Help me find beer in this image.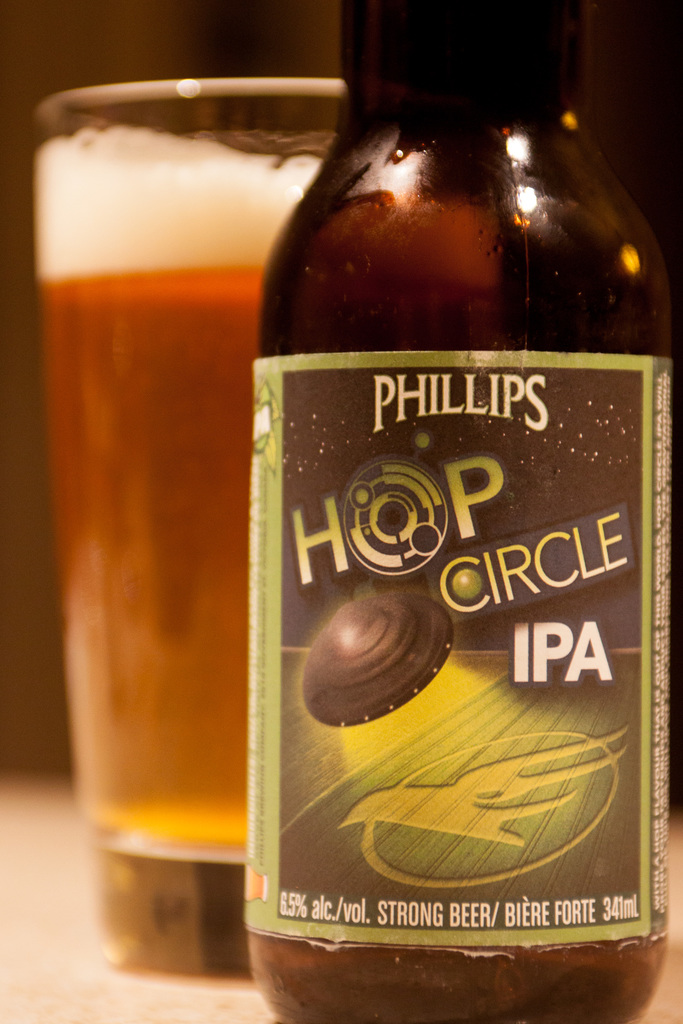
Found it: <region>4, 57, 354, 988</region>.
